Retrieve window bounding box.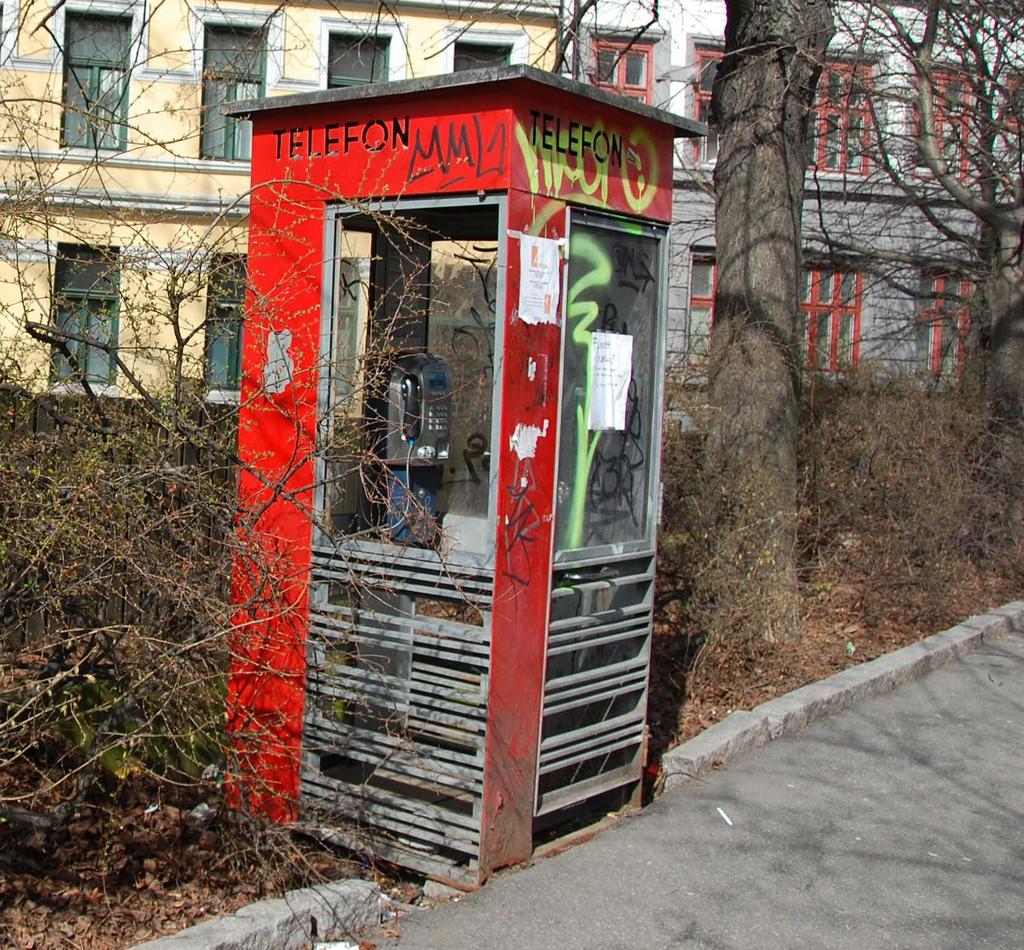
Bounding box: 807, 252, 863, 366.
